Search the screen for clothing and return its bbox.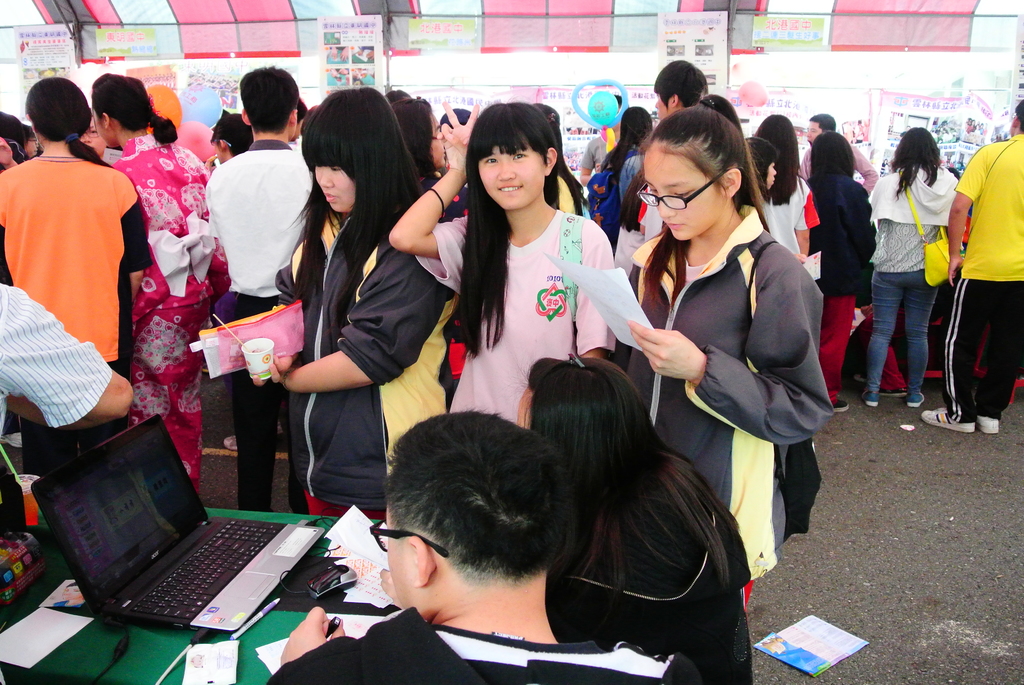
Found: x1=0 y1=273 x2=117 y2=442.
